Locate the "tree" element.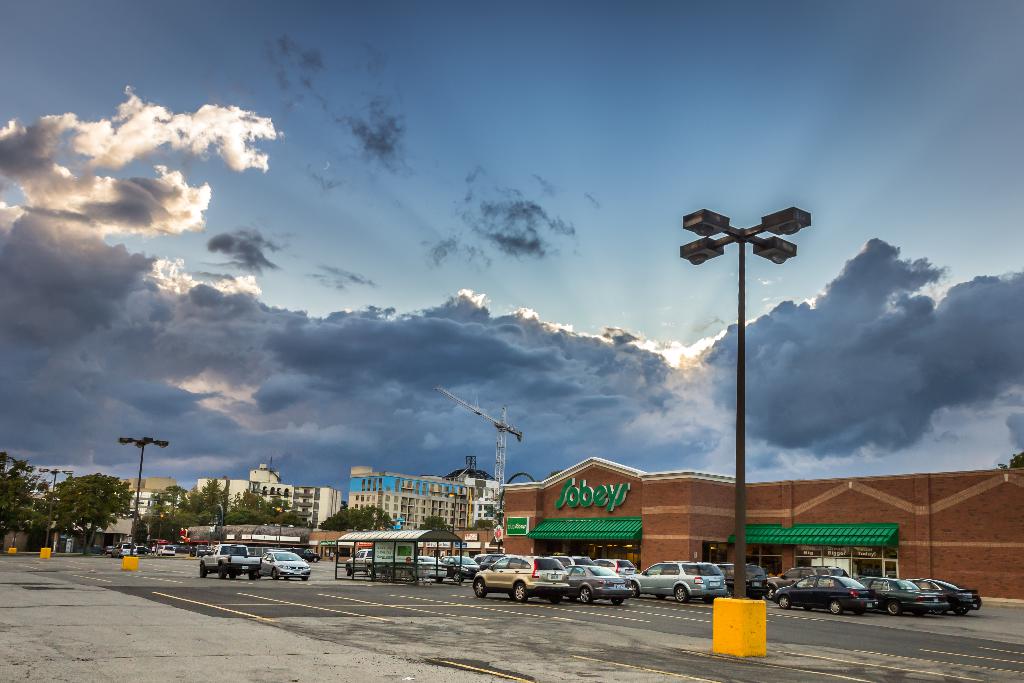
Element bbox: locate(310, 503, 385, 531).
